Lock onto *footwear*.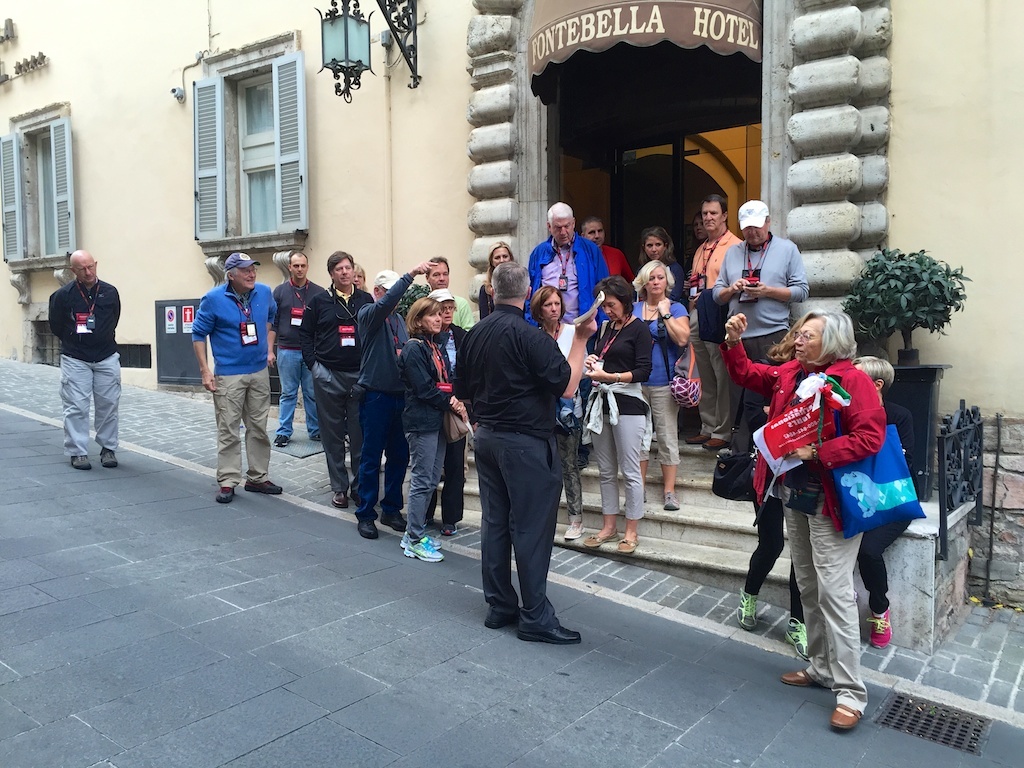
Locked: locate(518, 622, 585, 647).
